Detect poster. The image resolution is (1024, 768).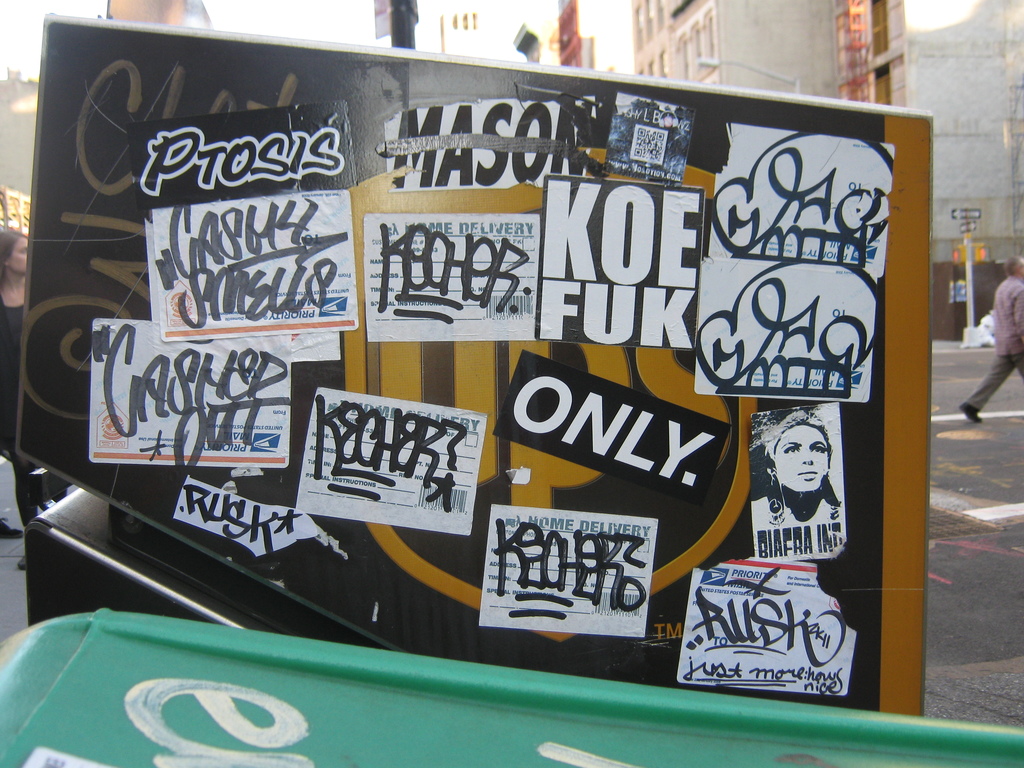
bbox(13, 13, 929, 715).
